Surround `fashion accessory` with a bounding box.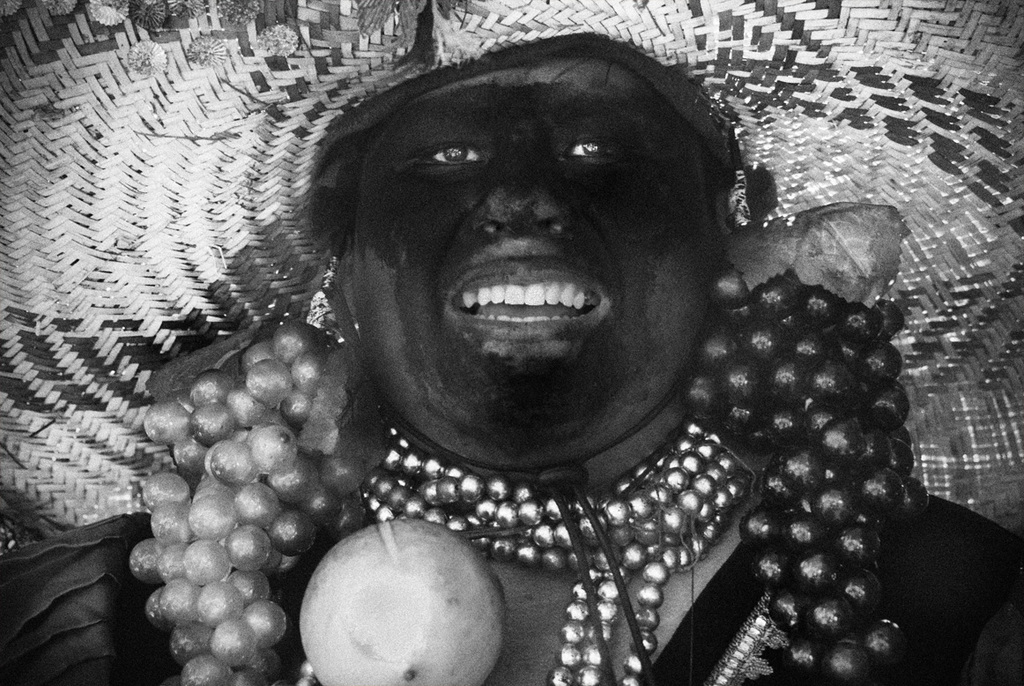
[298, 246, 760, 685].
